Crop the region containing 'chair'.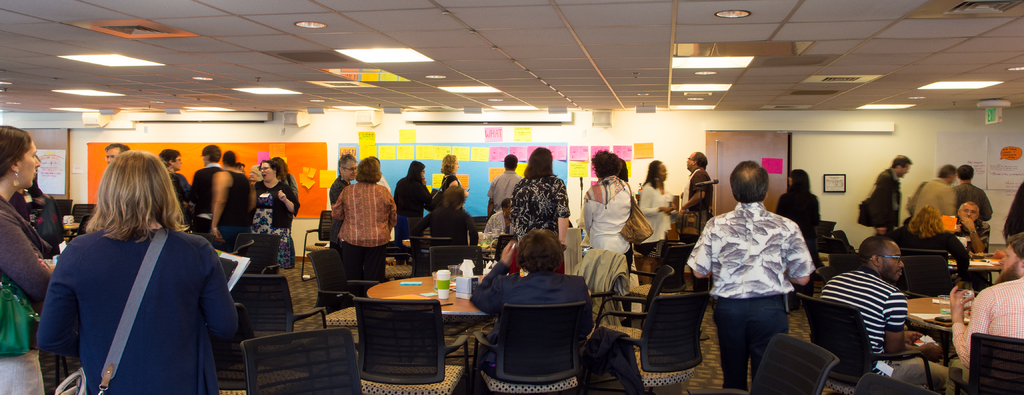
Crop region: (x1=795, y1=291, x2=938, y2=394).
